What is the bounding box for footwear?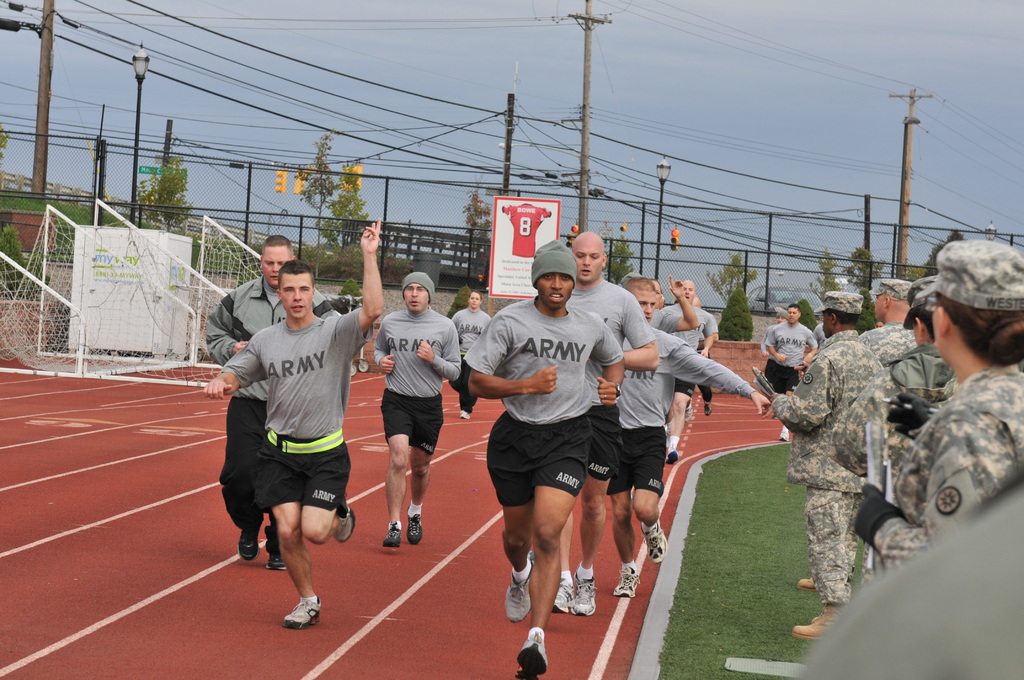
[460,411,470,419].
